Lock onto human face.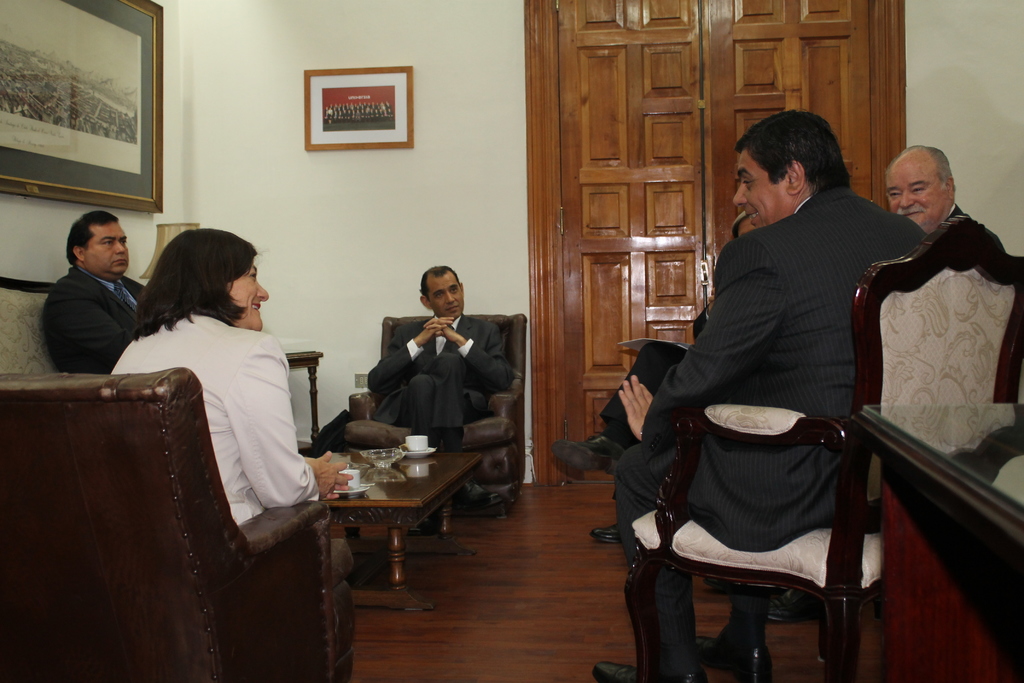
Locked: [86,222,135,276].
